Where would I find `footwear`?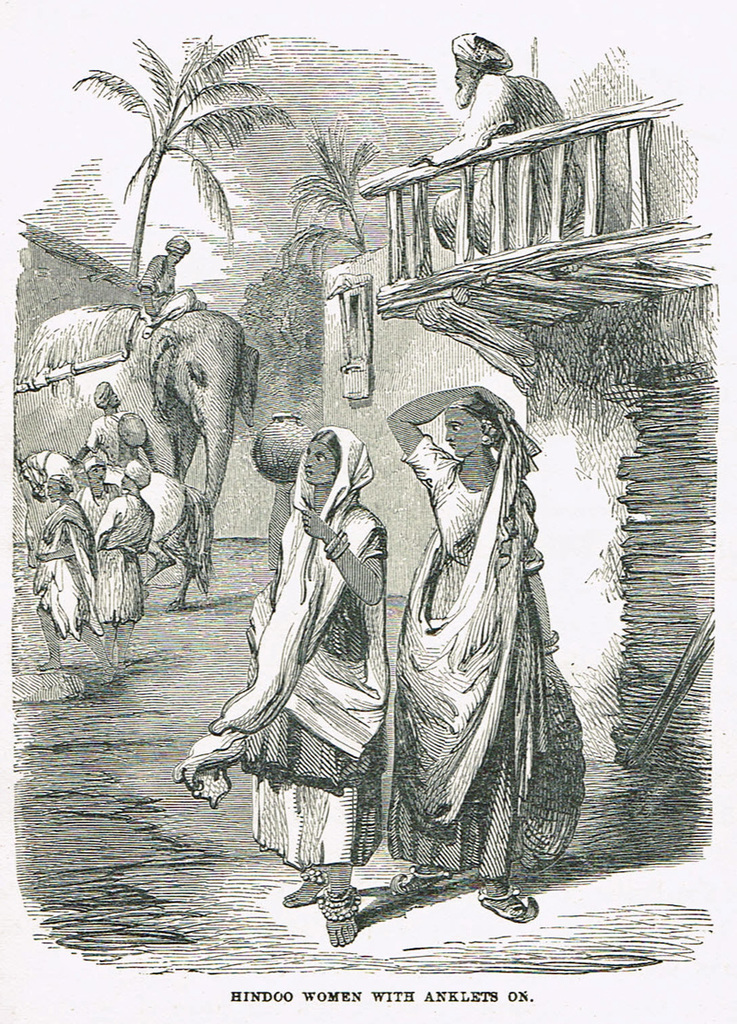
At bbox=[484, 880, 543, 922].
